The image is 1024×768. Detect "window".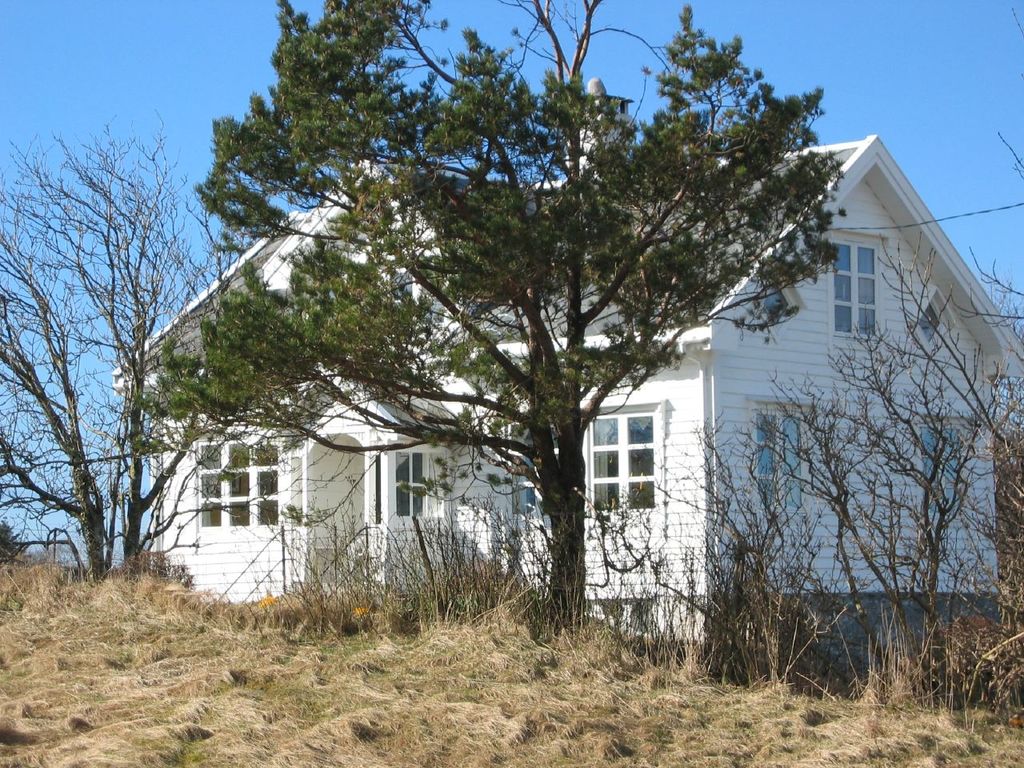
Detection: BBox(826, 238, 878, 336).
